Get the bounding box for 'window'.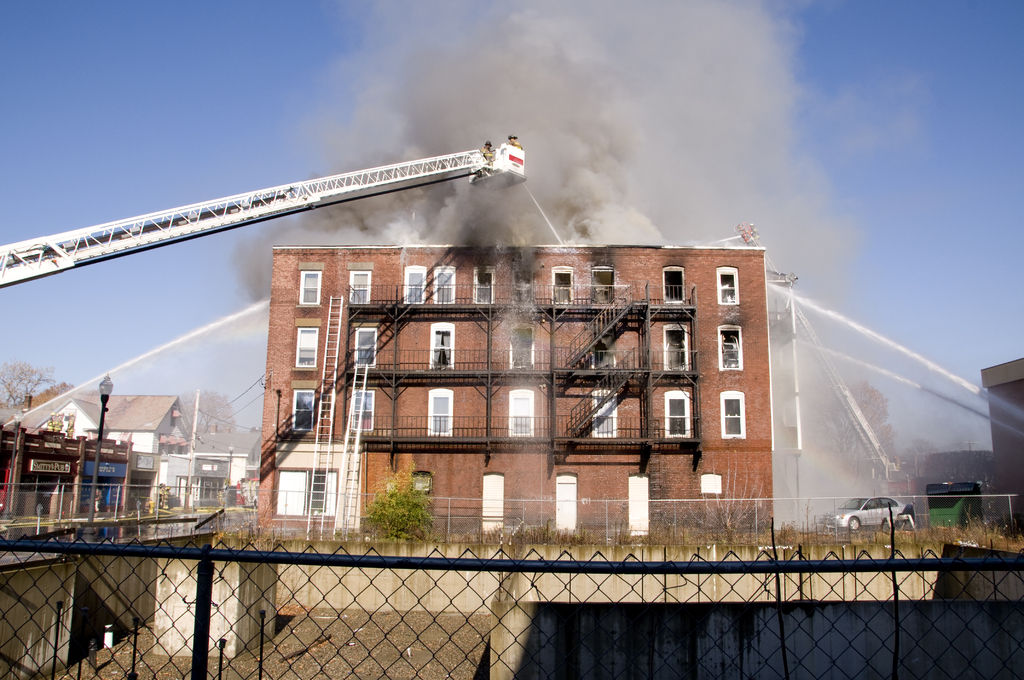
detection(427, 324, 456, 366).
